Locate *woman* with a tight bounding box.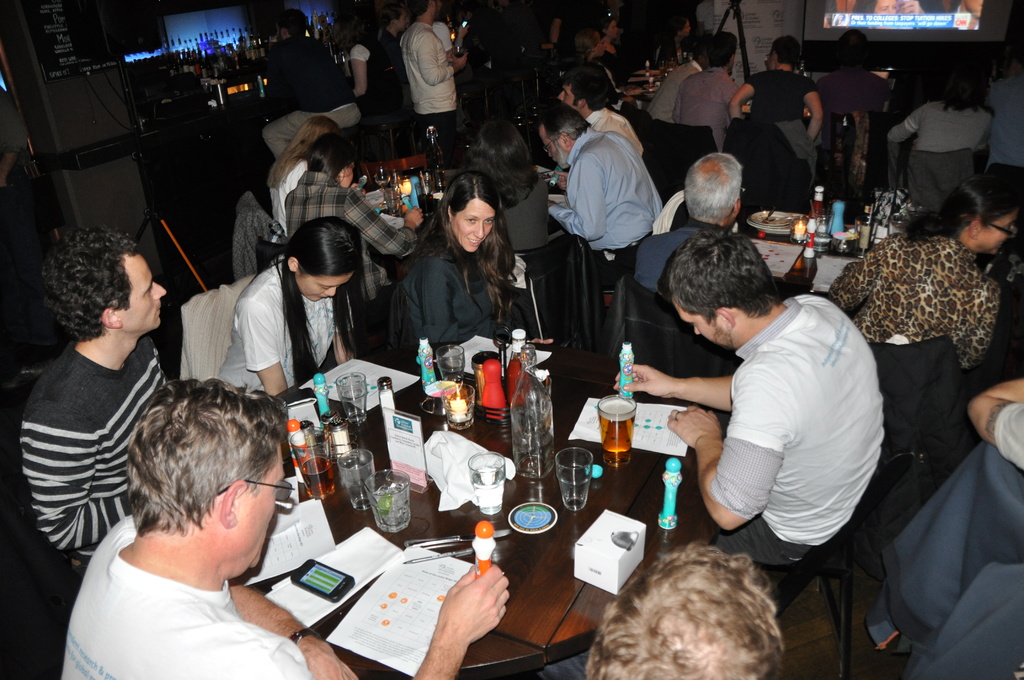
BBox(275, 106, 343, 236).
